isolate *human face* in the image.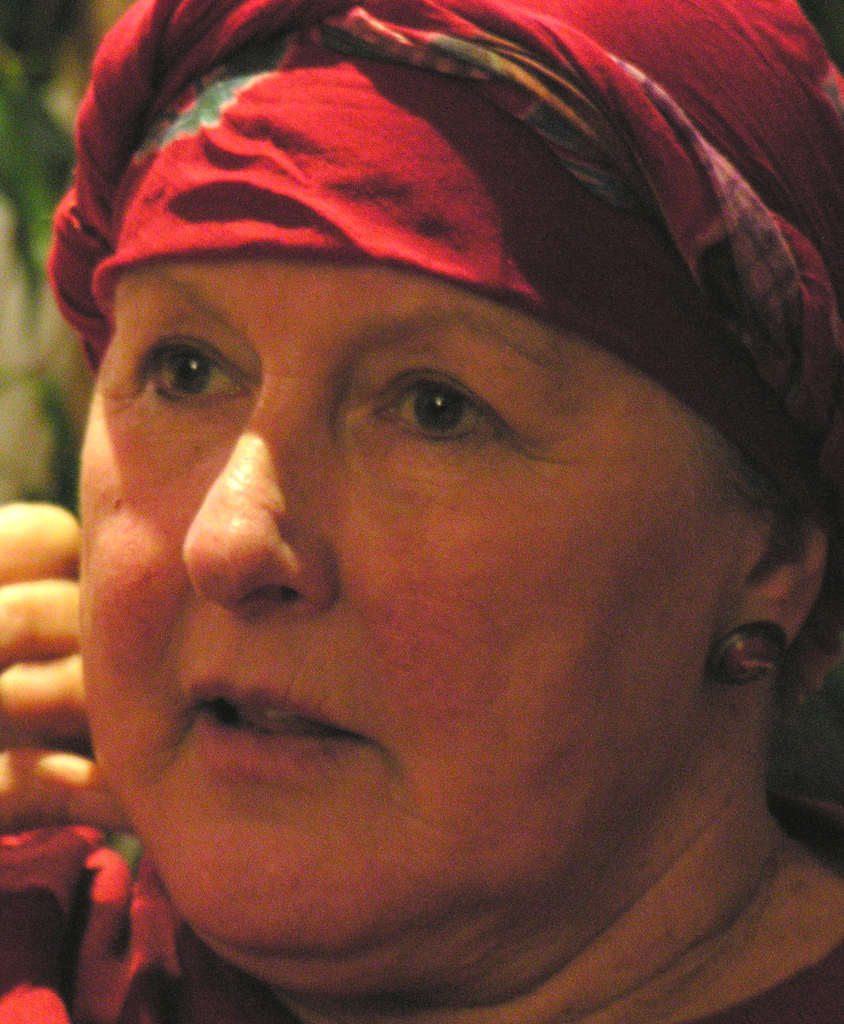
Isolated region: left=80, top=248, right=718, bottom=942.
